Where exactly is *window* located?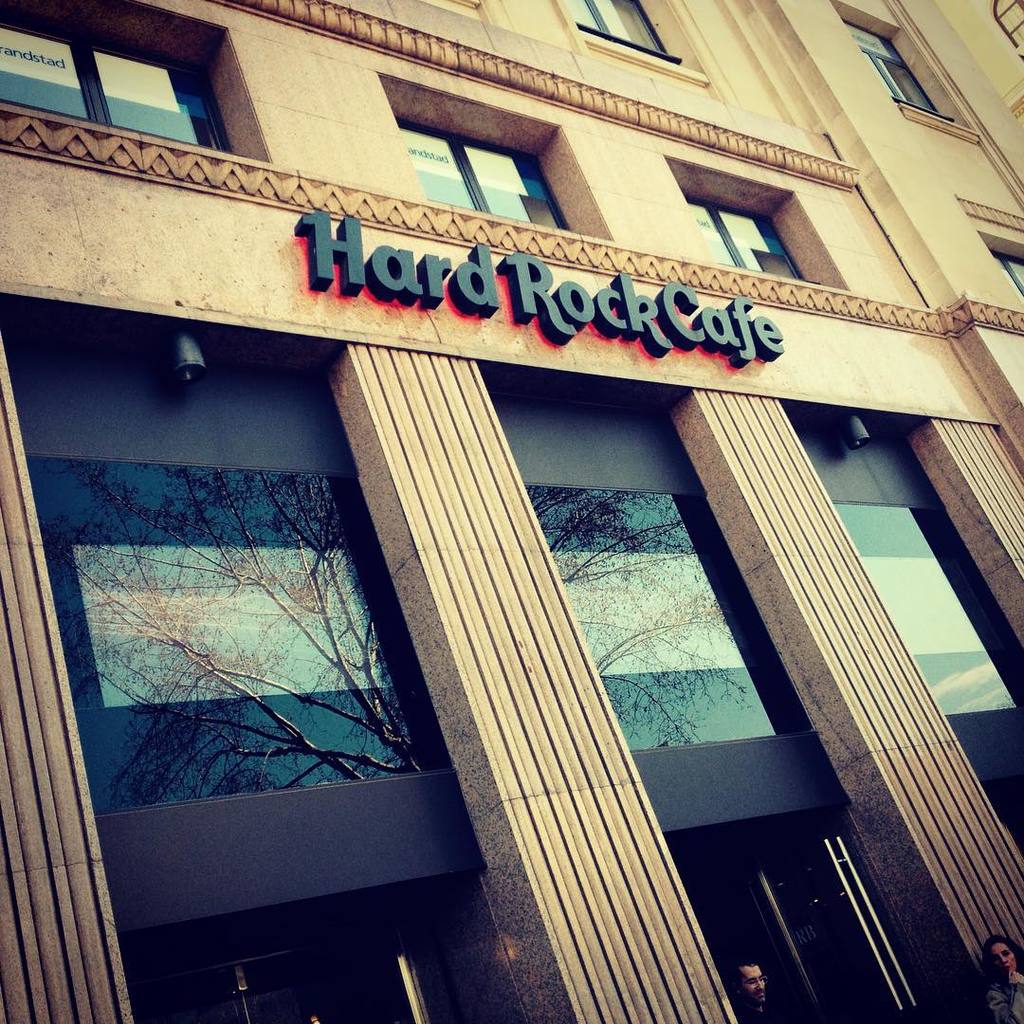
Its bounding box is x1=570 y1=0 x2=676 y2=51.
